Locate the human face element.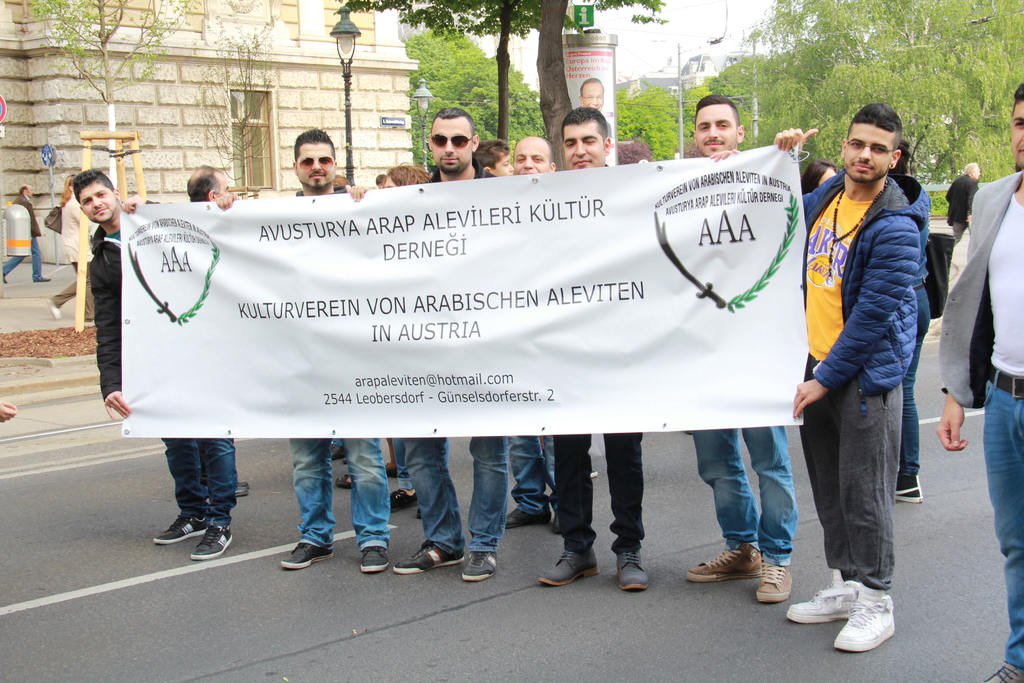
Element bbox: 583, 83, 603, 110.
